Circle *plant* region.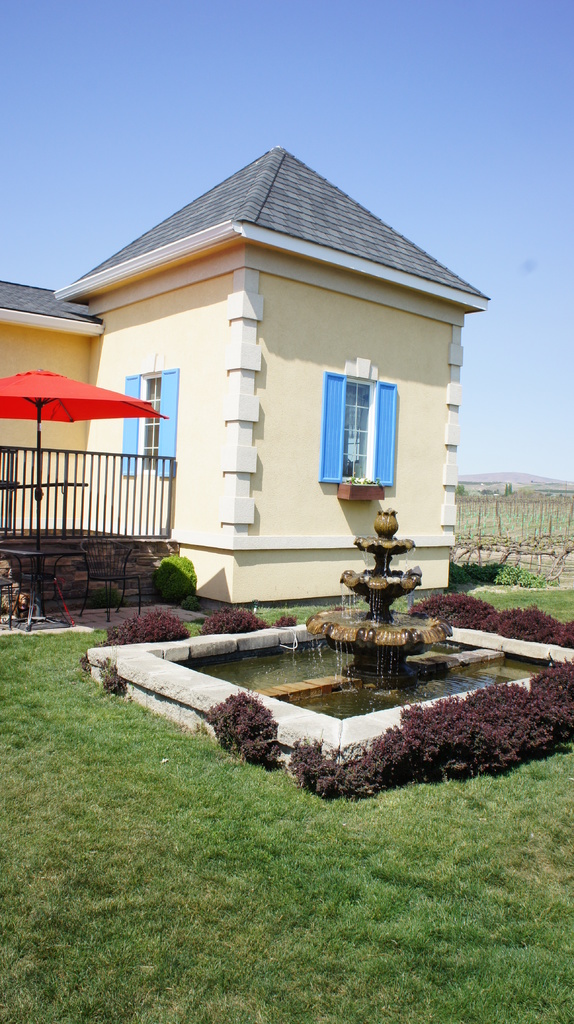
Region: <bbox>392, 698, 529, 774</bbox>.
